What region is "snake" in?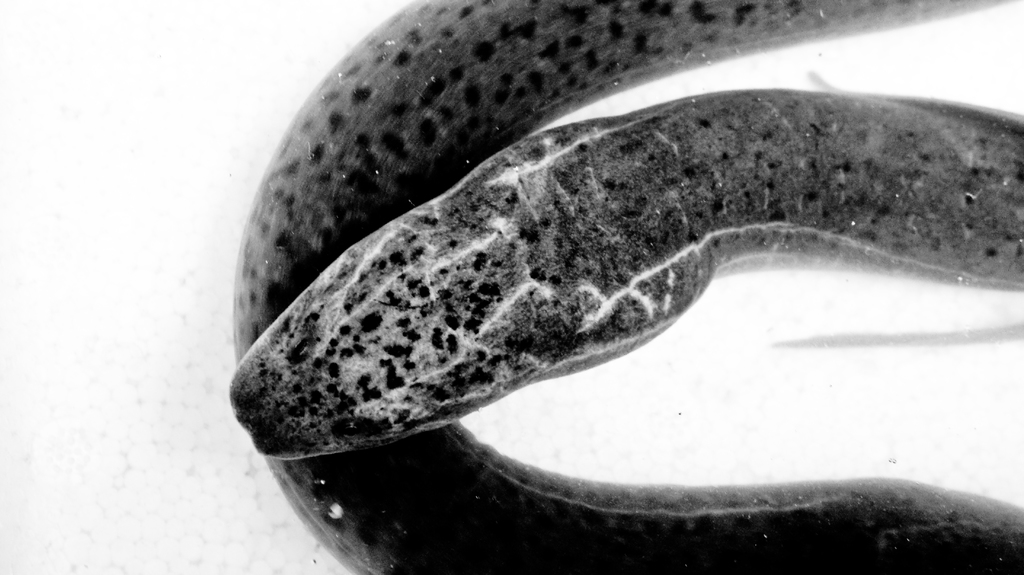
BBox(228, 0, 1023, 574).
